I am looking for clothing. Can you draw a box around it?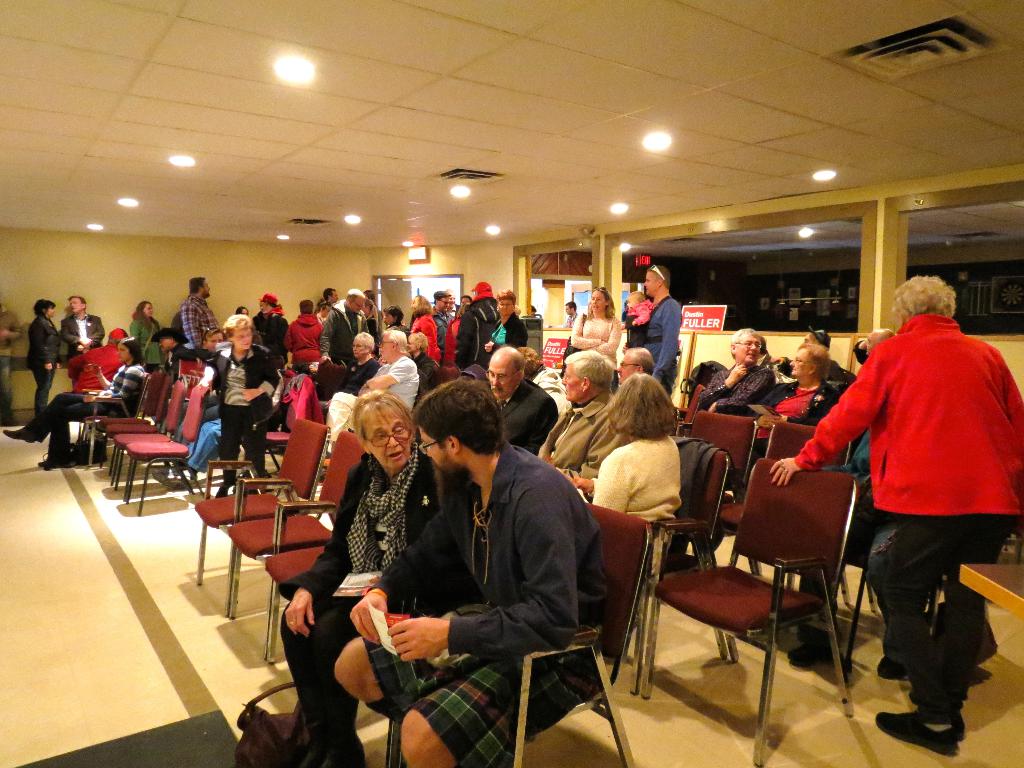
Sure, the bounding box is (x1=63, y1=322, x2=101, y2=342).
